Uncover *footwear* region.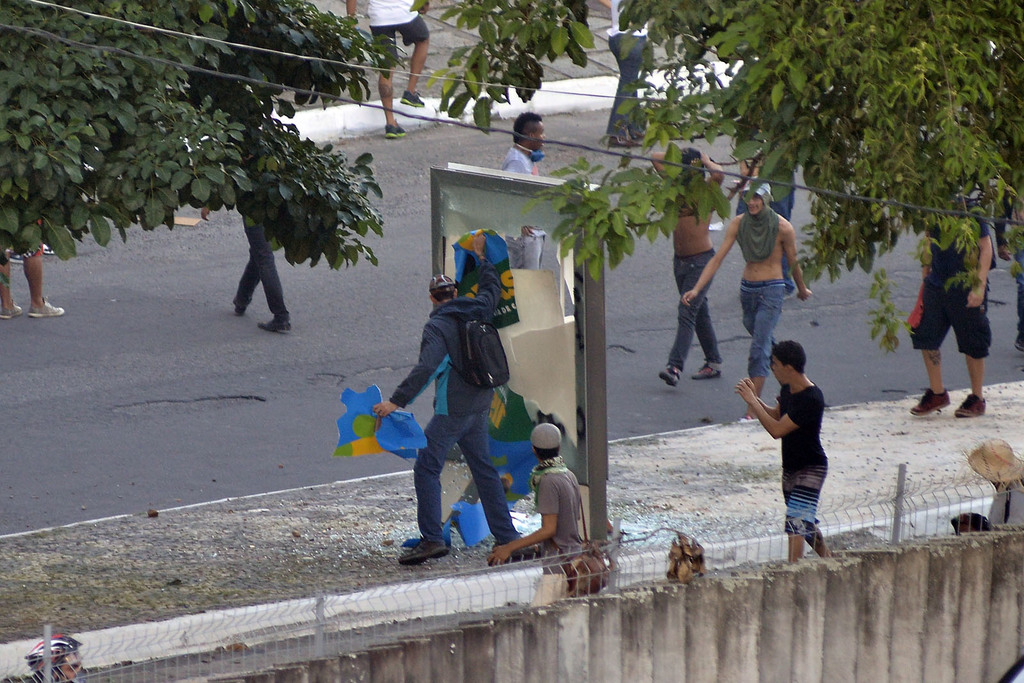
Uncovered: Rect(398, 90, 428, 105).
